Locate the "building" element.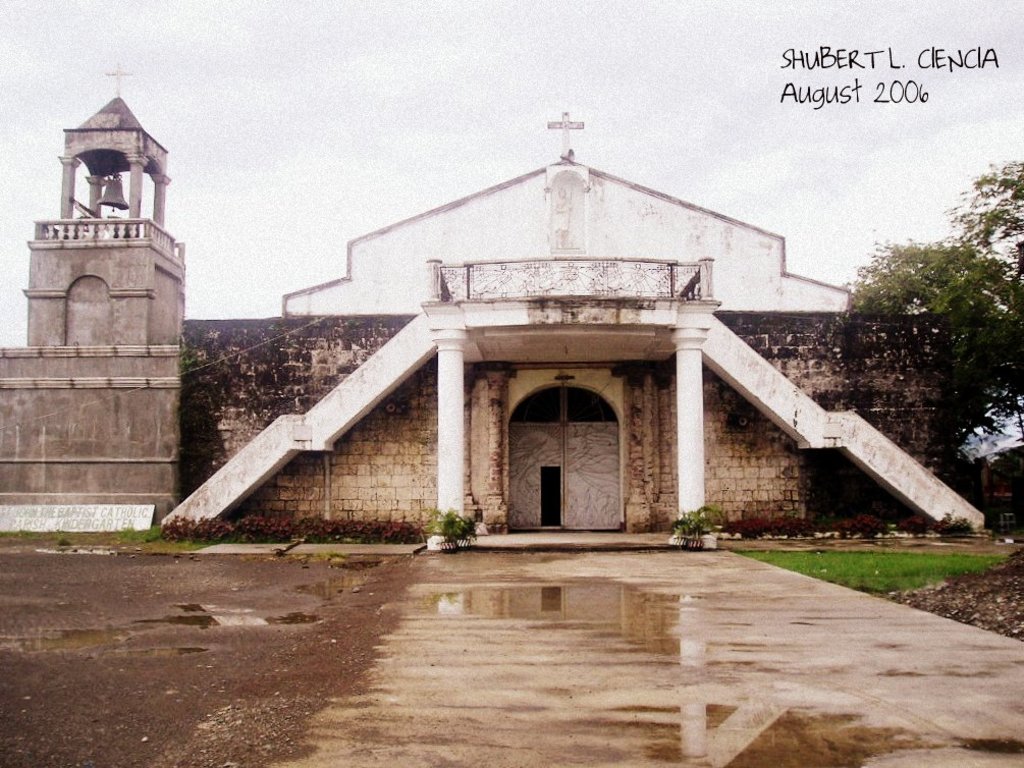
Element bbox: 179 112 1018 548.
